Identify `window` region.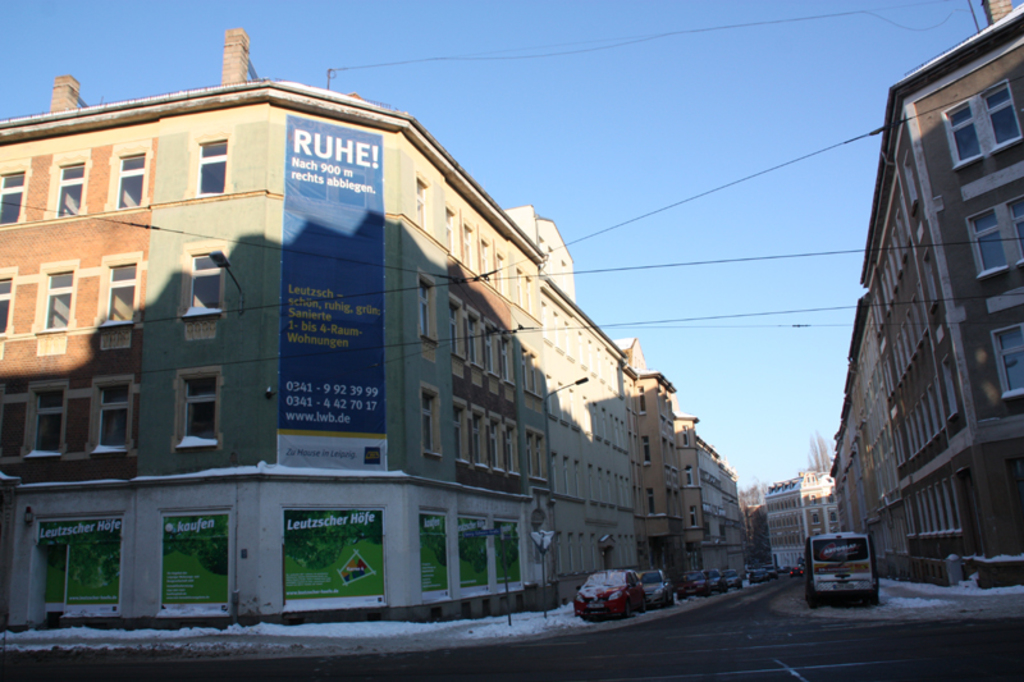
Region: 41,274,82,329.
